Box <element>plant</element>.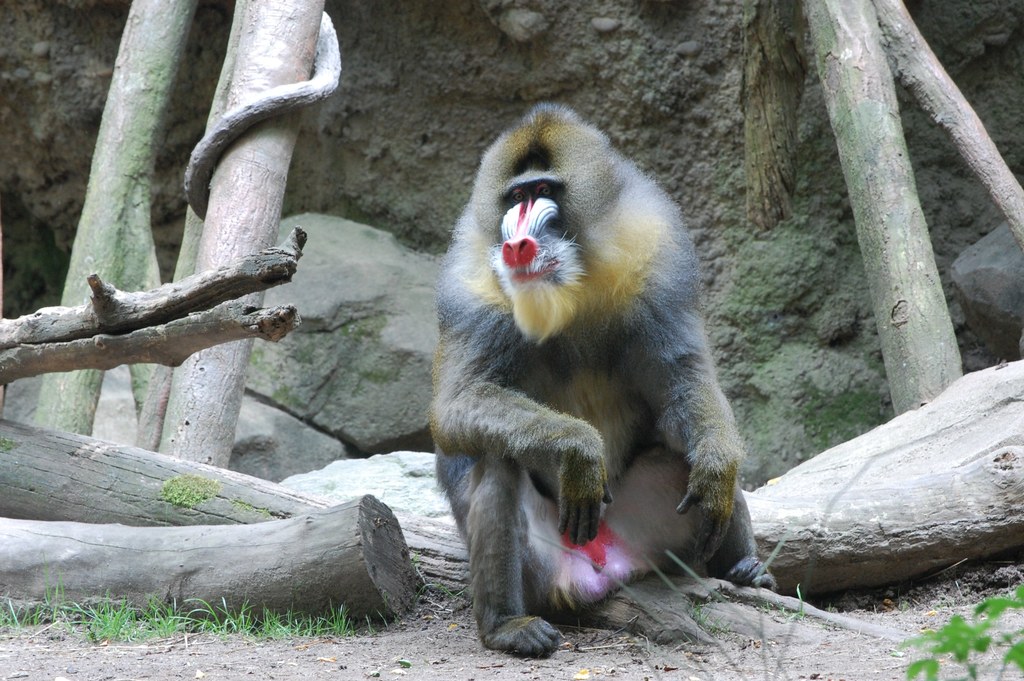
[left=891, top=579, right=1023, bottom=680].
